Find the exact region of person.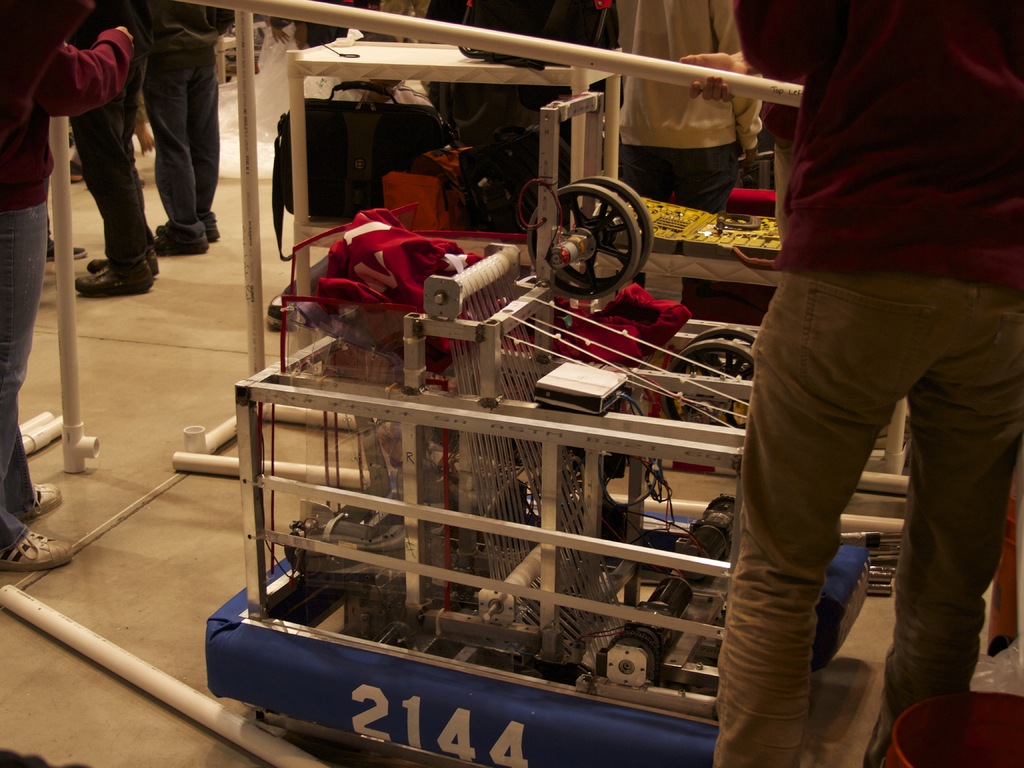
Exact region: region(97, 6, 242, 255).
